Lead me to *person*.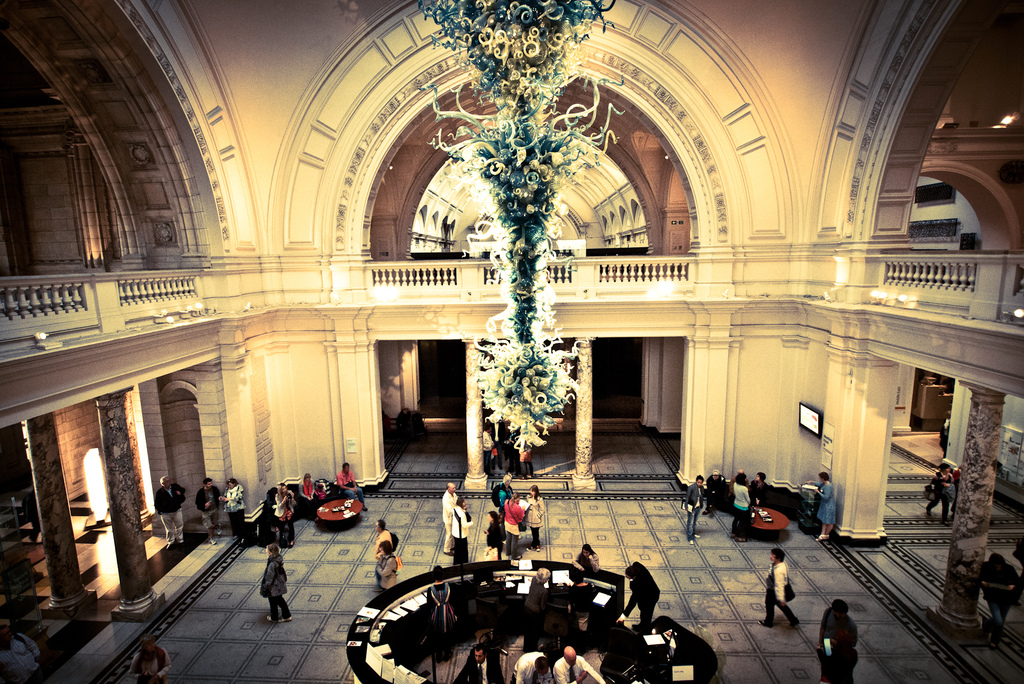
Lead to pyautogui.locateOnScreen(297, 474, 317, 519).
